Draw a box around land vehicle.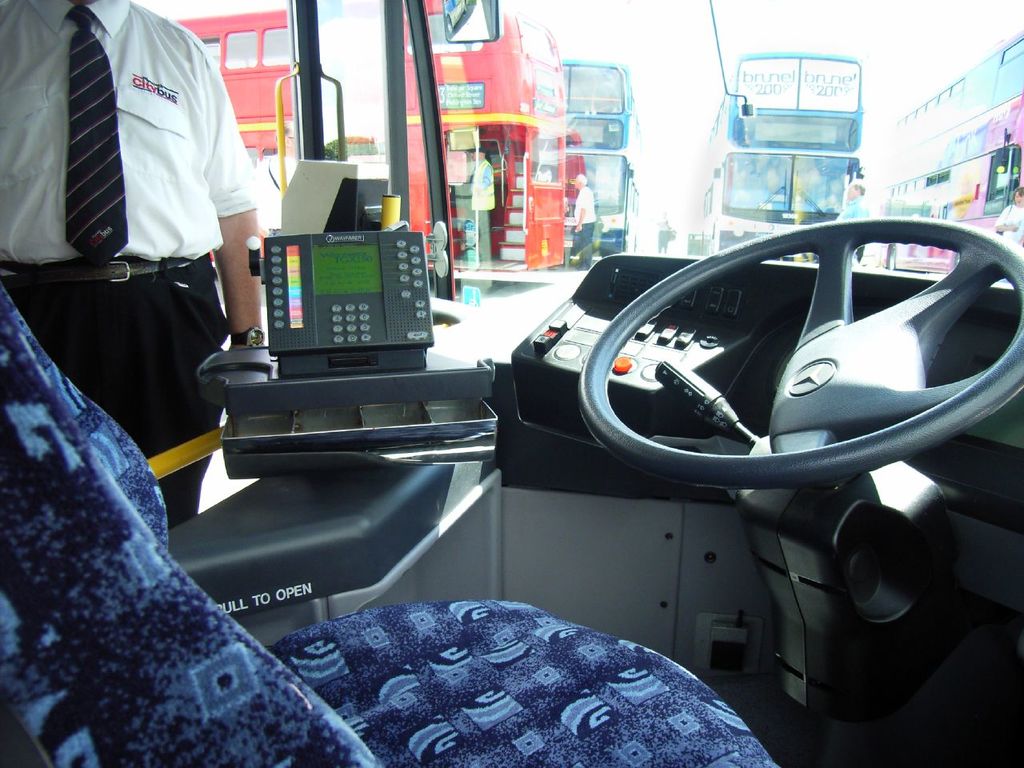
{"x1": 563, "y1": 58, "x2": 642, "y2": 266}.
